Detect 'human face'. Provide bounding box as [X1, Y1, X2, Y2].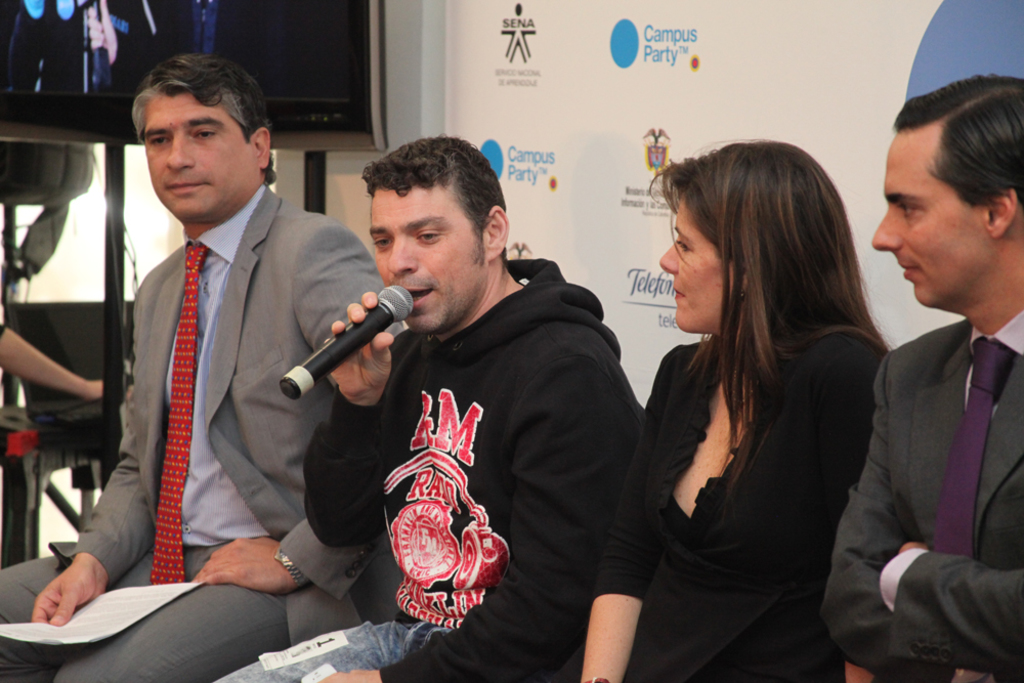
[368, 178, 482, 330].
